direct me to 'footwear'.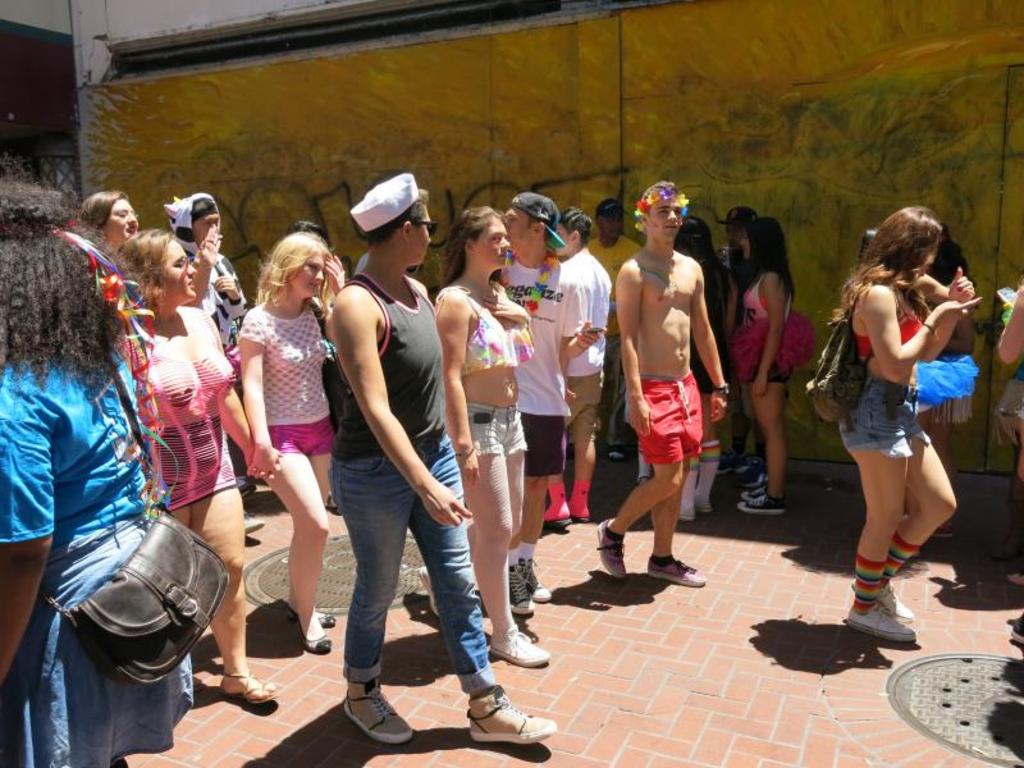
Direction: <region>314, 609, 337, 630</region>.
